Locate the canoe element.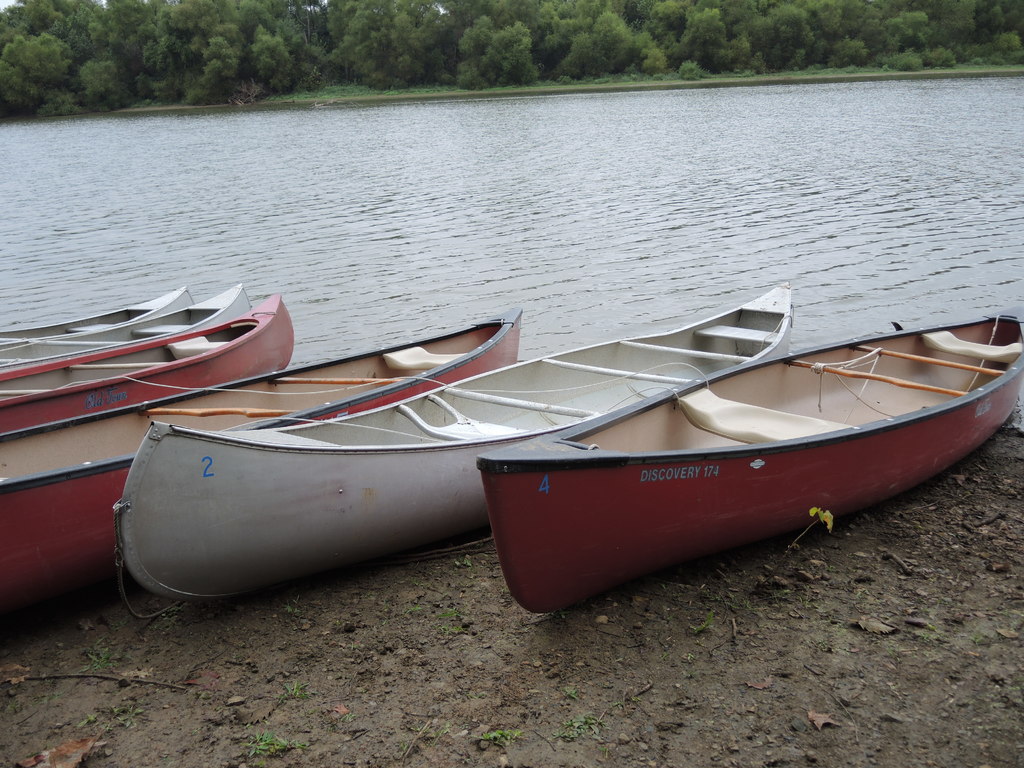
Element bbox: 0, 310, 523, 626.
